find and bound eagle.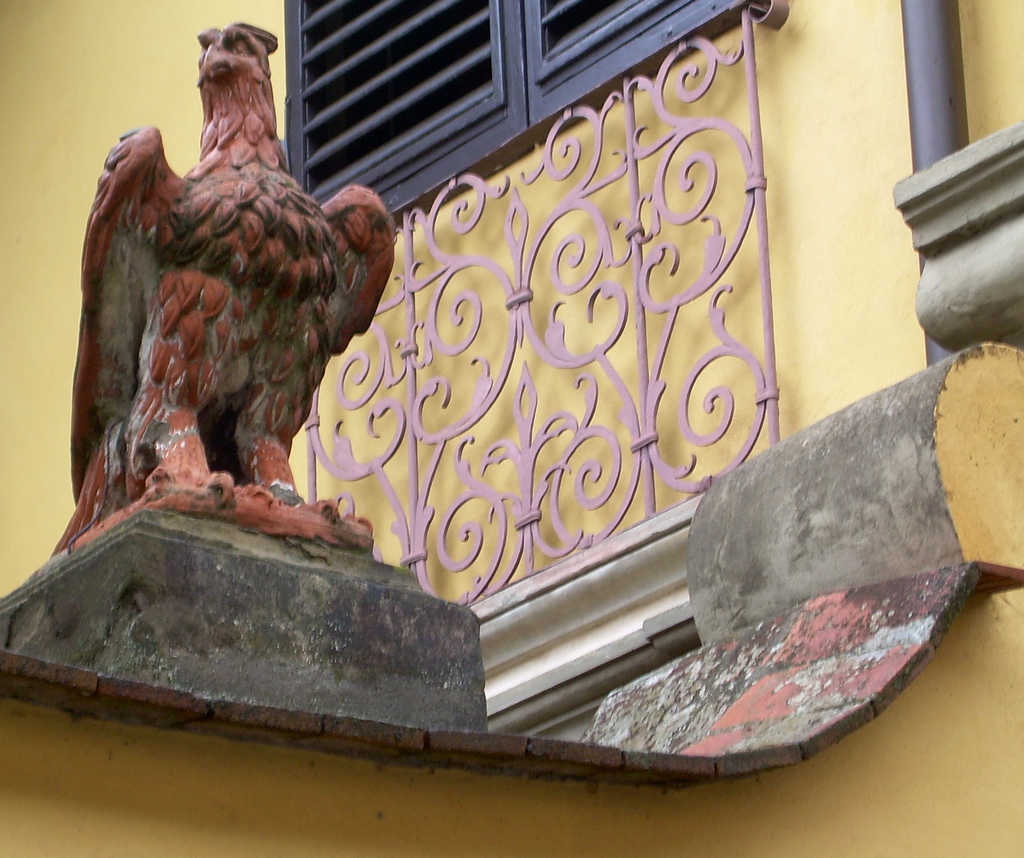
Bound: <box>43,18,399,558</box>.
